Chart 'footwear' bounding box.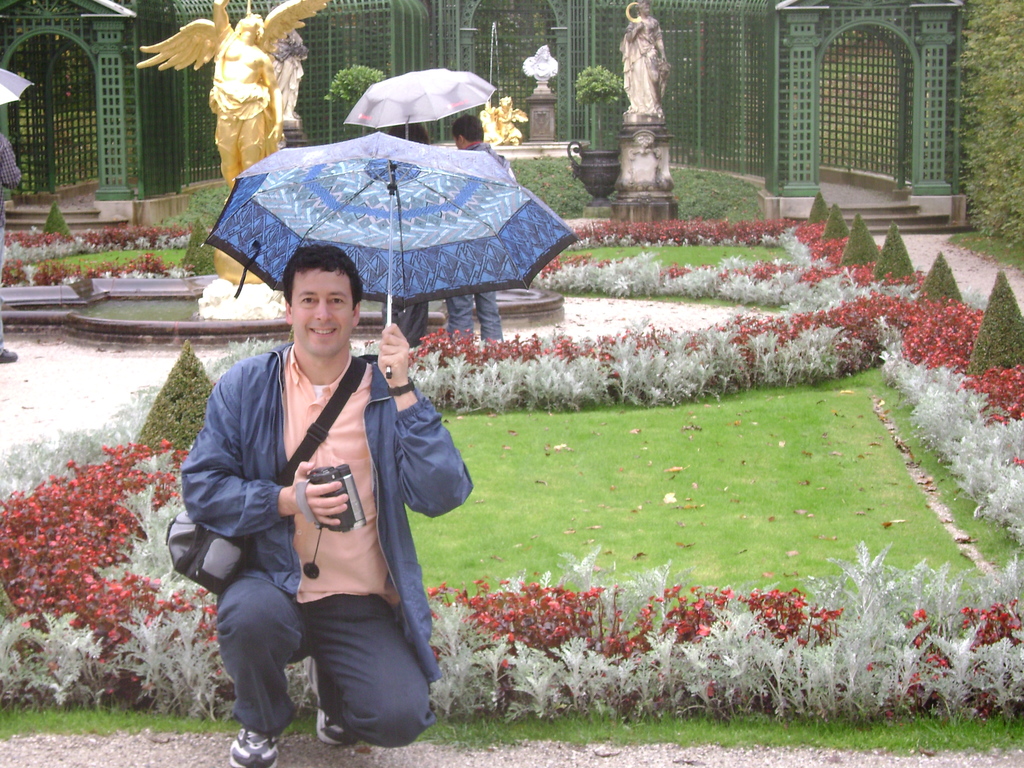
Charted: (x1=227, y1=726, x2=276, y2=767).
